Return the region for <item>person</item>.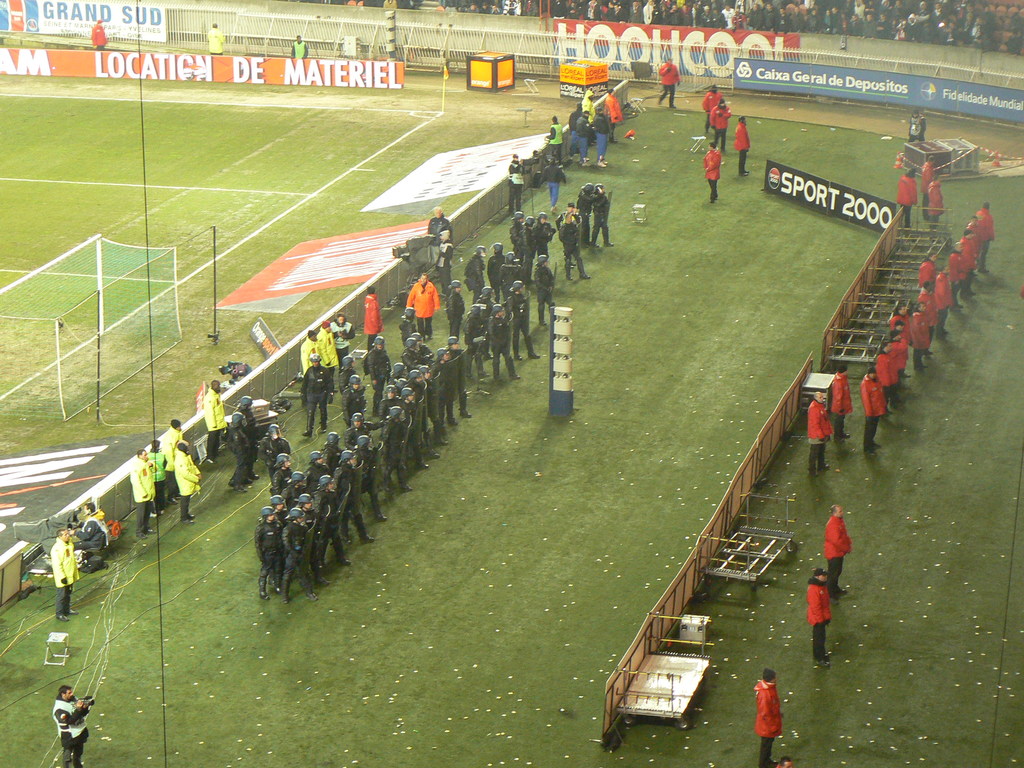
x1=896, y1=168, x2=916, y2=225.
